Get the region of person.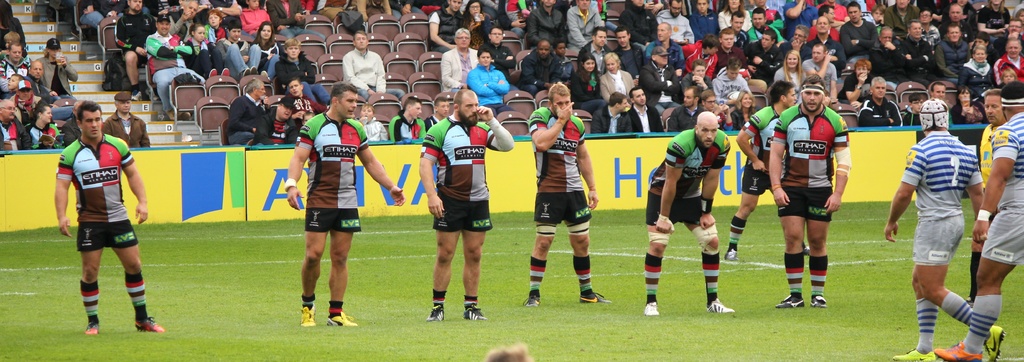
50, 0, 118, 62.
